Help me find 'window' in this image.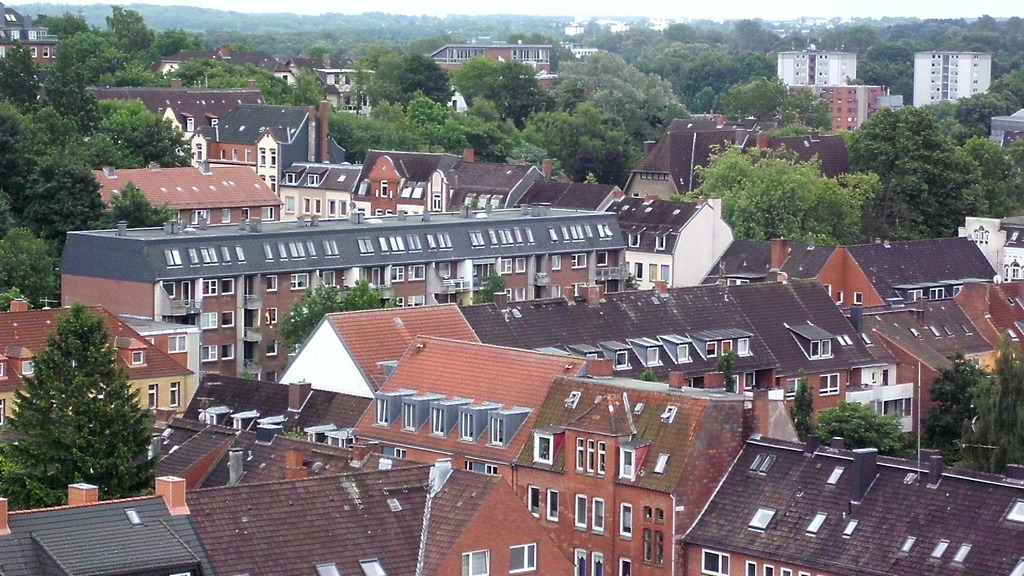
Found it: <box>590,497,604,529</box>.
